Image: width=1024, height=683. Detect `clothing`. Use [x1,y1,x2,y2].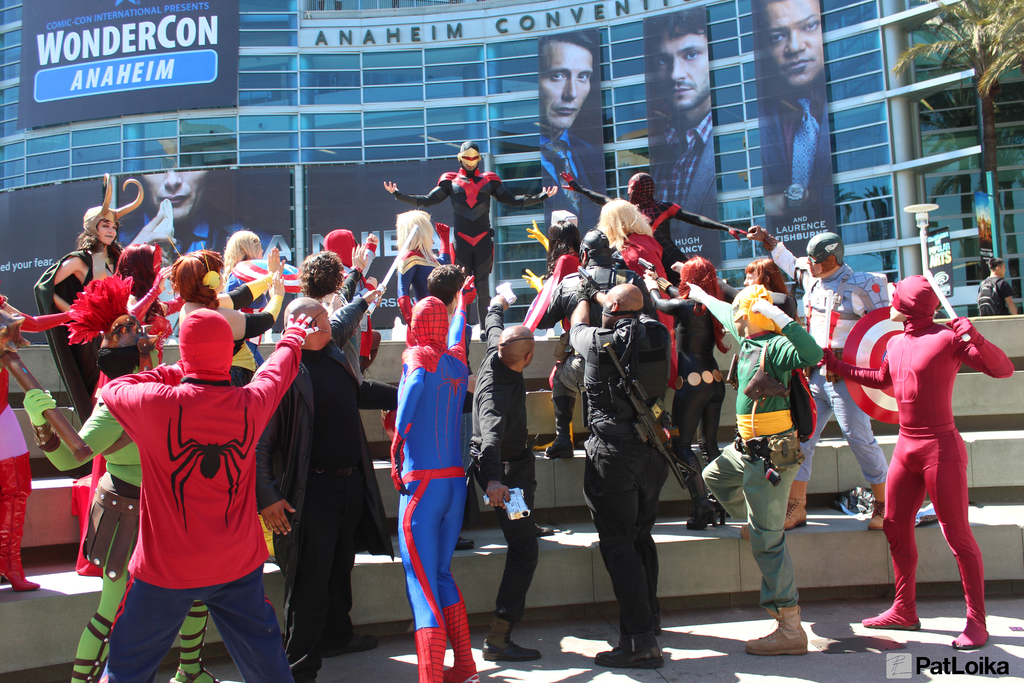
[207,299,264,378].
